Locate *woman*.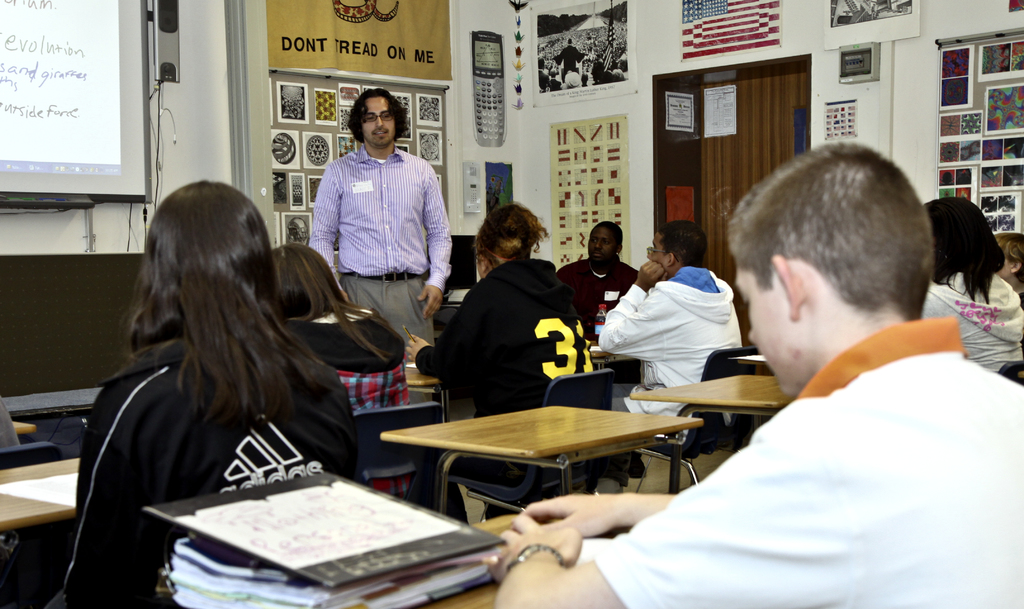
Bounding box: rect(919, 194, 1023, 375).
